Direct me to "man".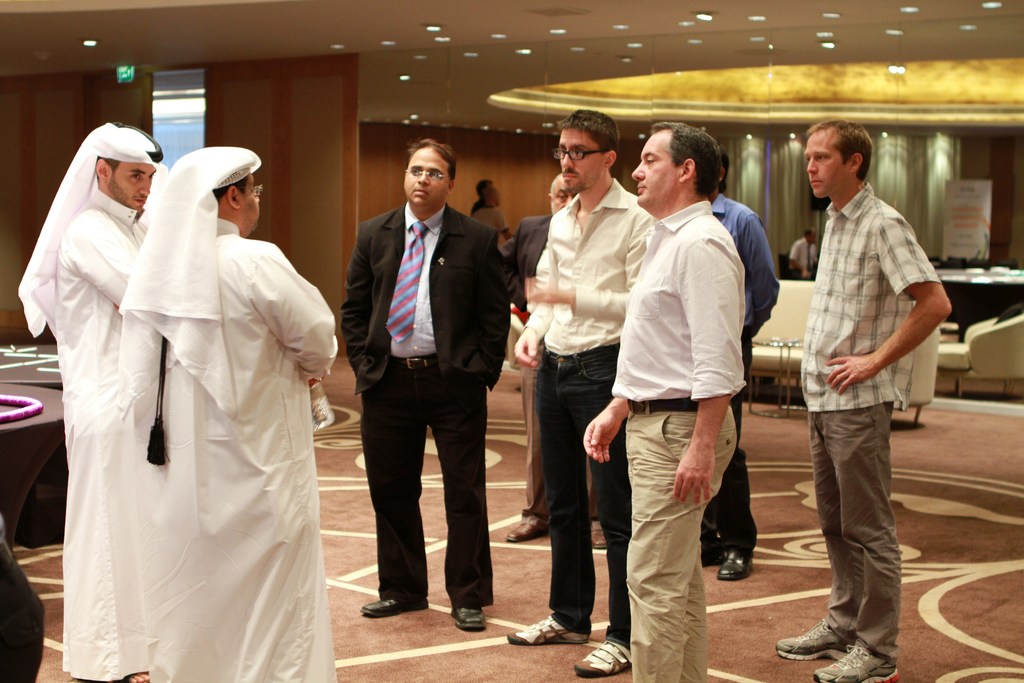
Direction: crop(475, 180, 506, 235).
